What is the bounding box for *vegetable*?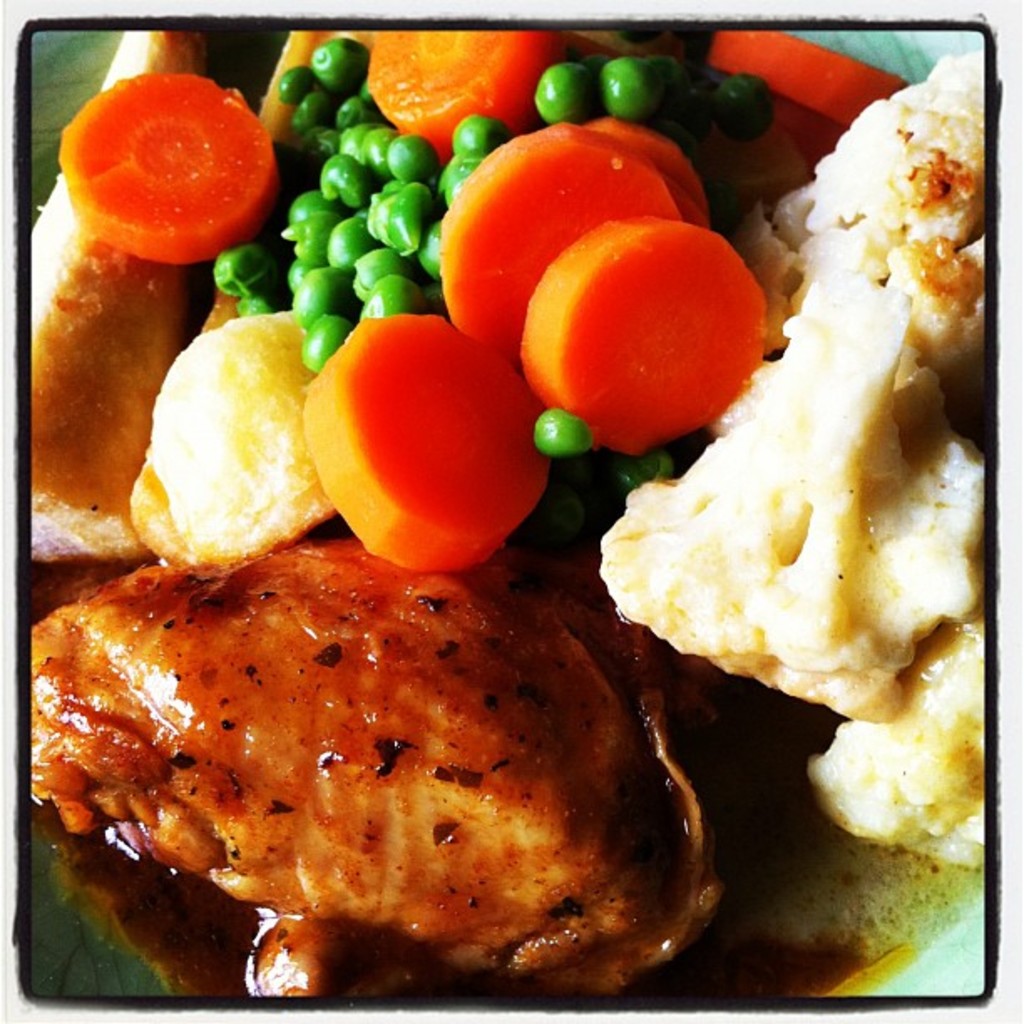
[x1=443, y1=122, x2=676, y2=370].
